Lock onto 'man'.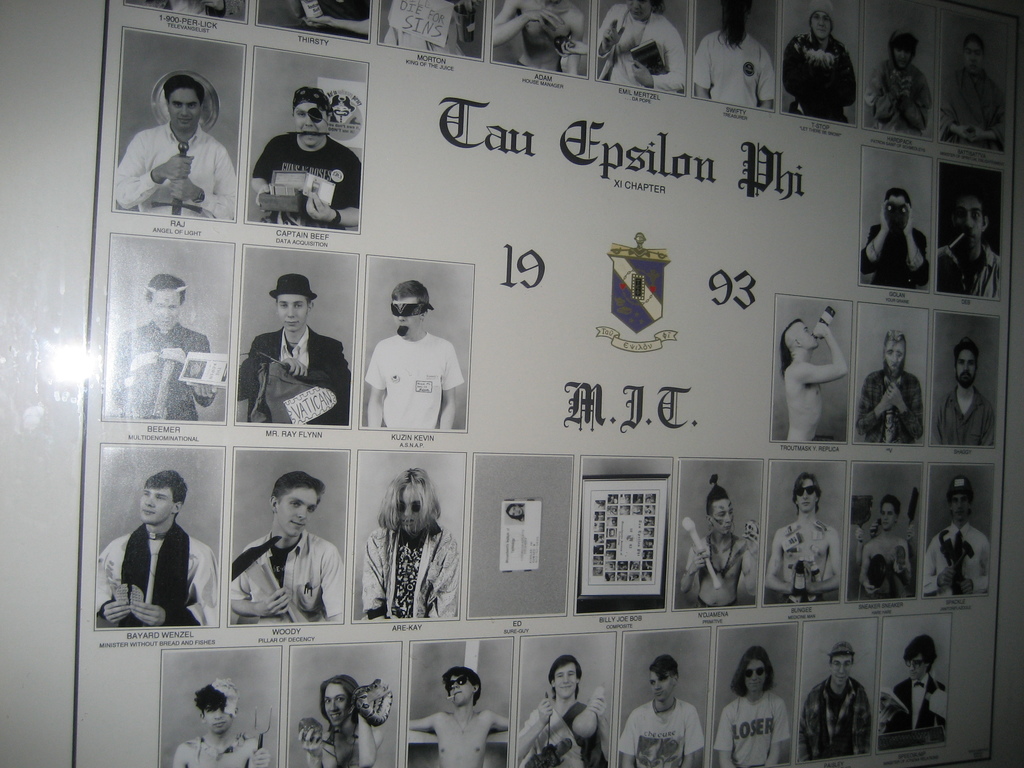
Locked: BBox(299, 674, 384, 767).
